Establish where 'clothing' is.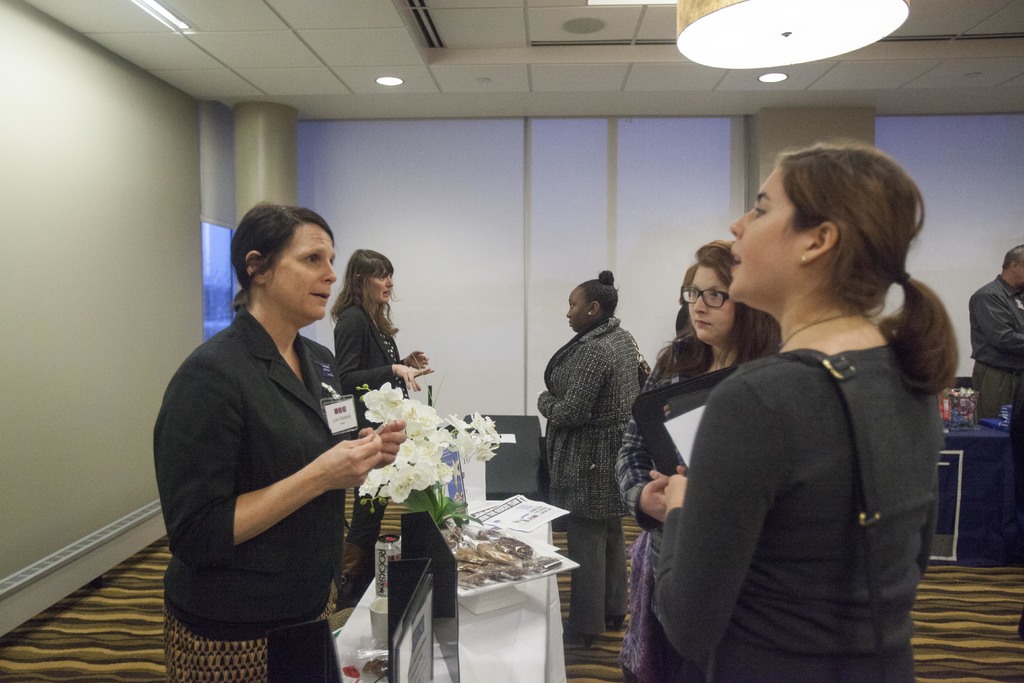
Established at (left=538, top=313, right=646, bottom=635).
